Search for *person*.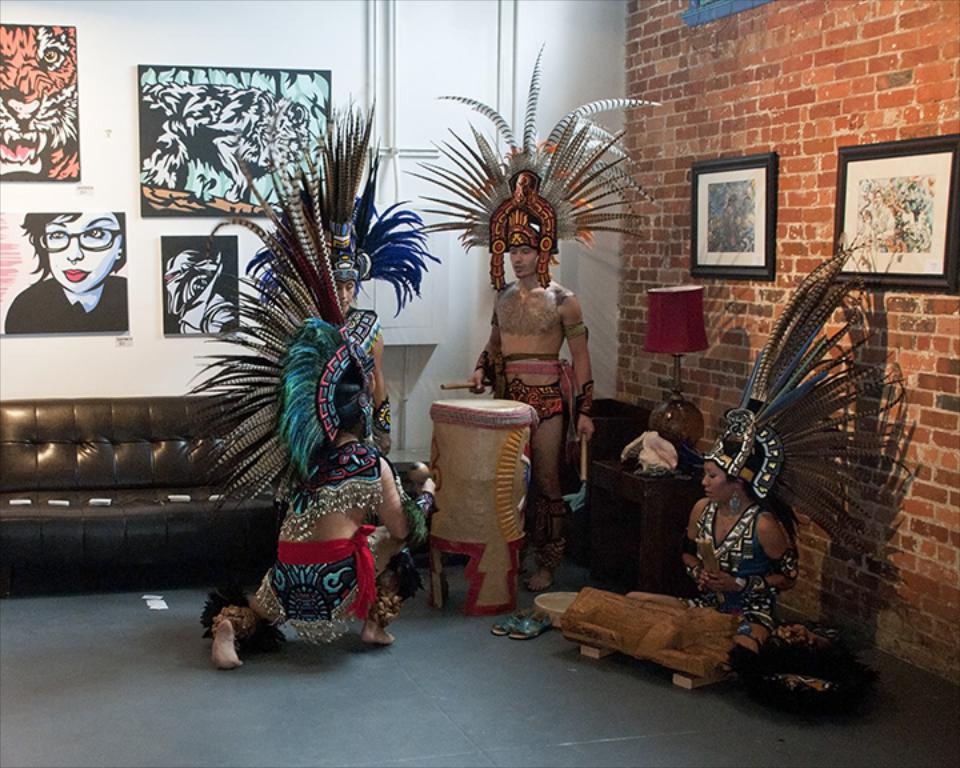
Found at l=4, t=216, r=128, b=329.
